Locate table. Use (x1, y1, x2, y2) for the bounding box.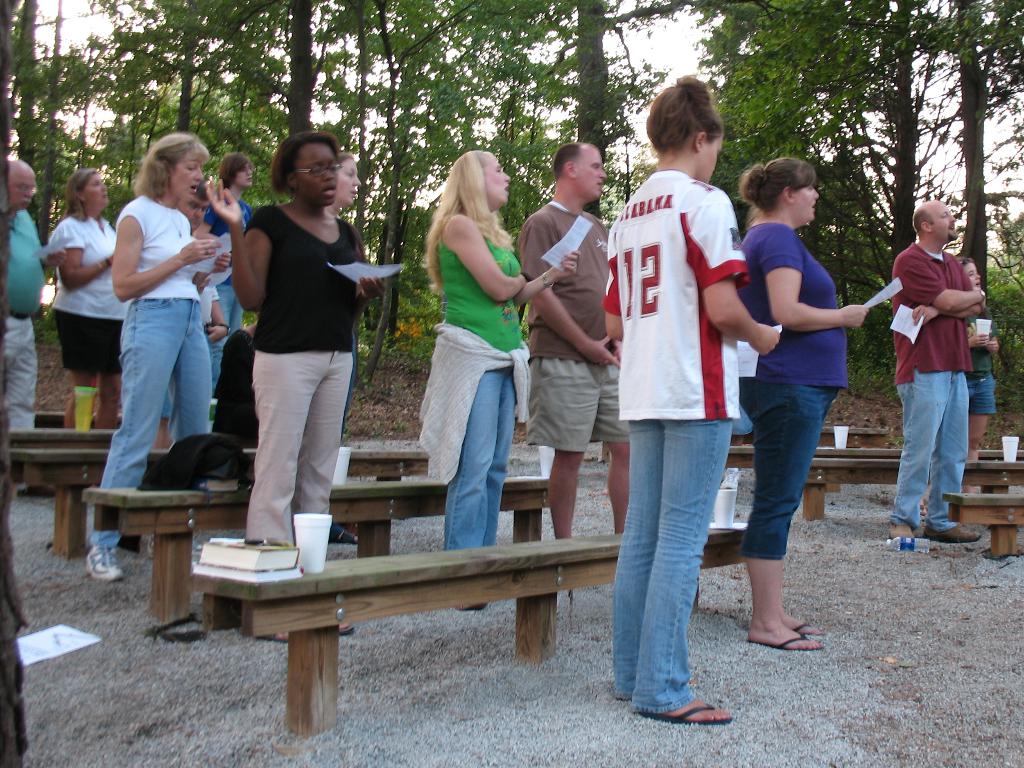
(181, 517, 758, 738).
